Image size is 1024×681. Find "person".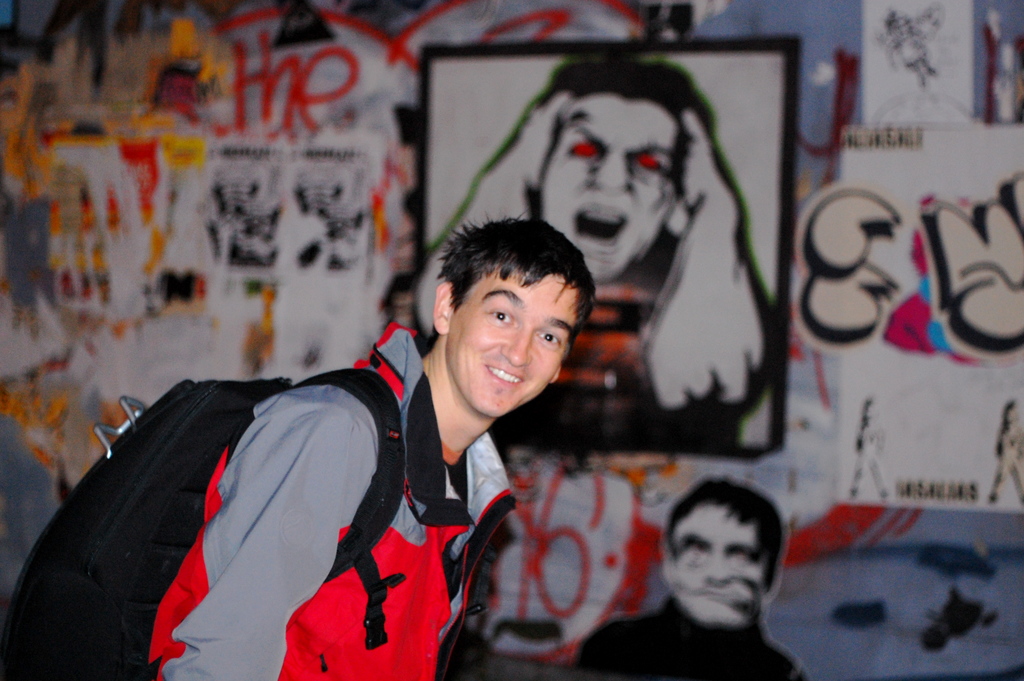
[x1=429, y1=53, x2=769, y2=444].
